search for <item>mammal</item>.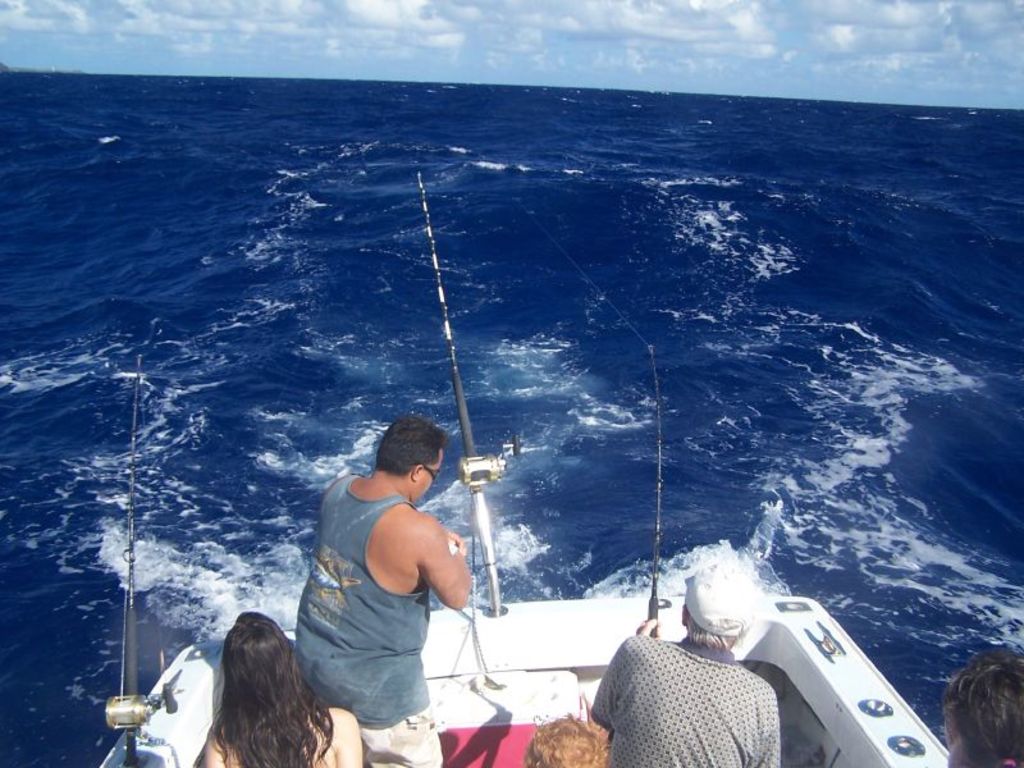
Found at <box>204,607,360,767</box>.
